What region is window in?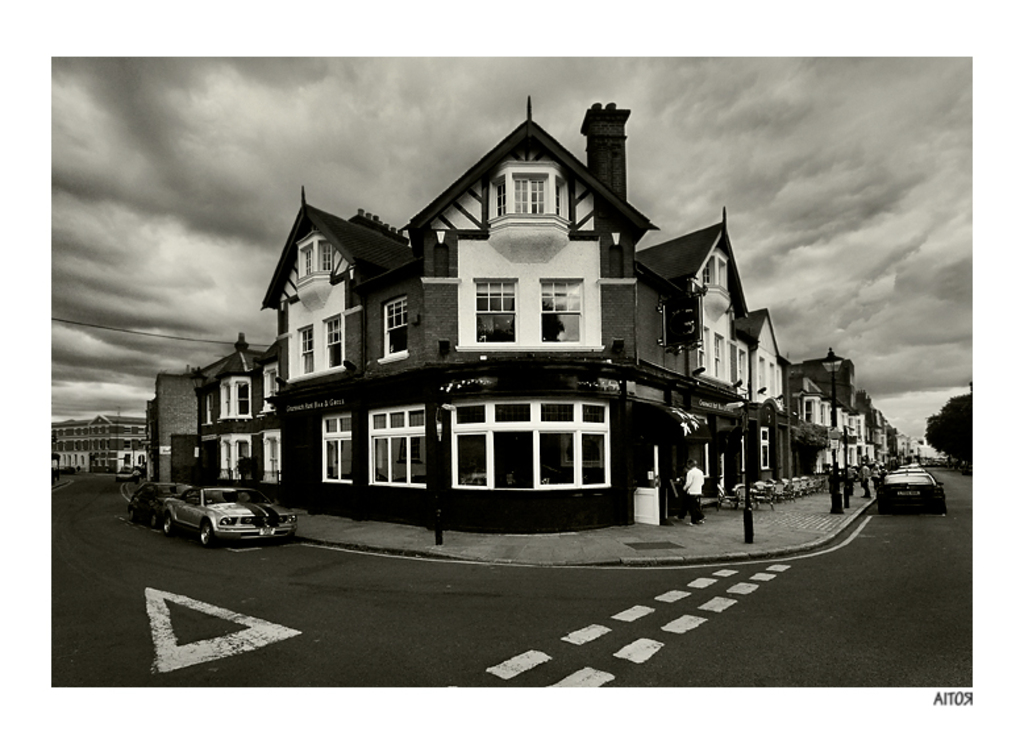
bbox=(486, 179, 503, 220).
